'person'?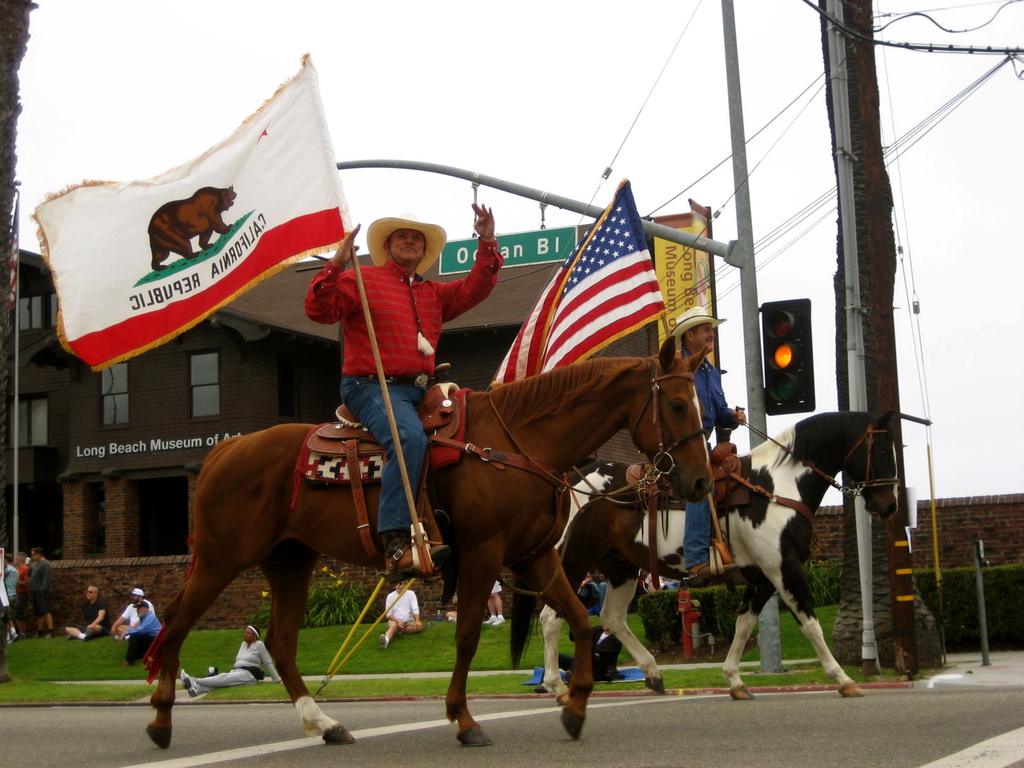
{"x1": 663, "y1": 306, "x2": 746, "y2": 573}
